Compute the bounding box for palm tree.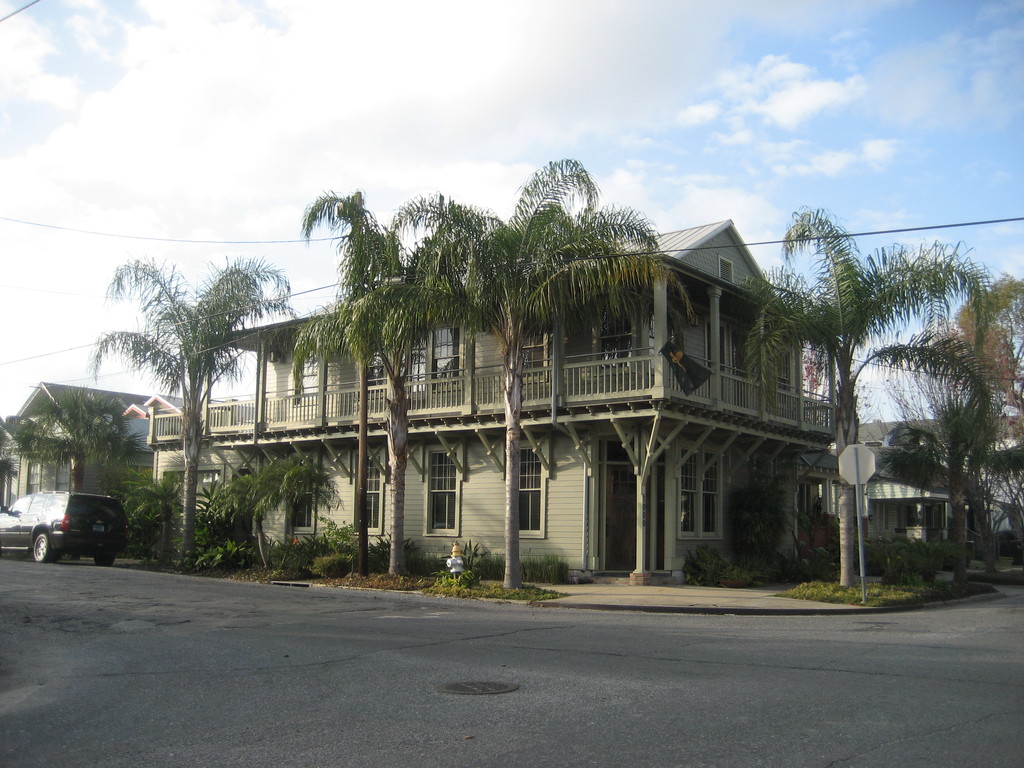
detection(4, 400, 132, 514).
